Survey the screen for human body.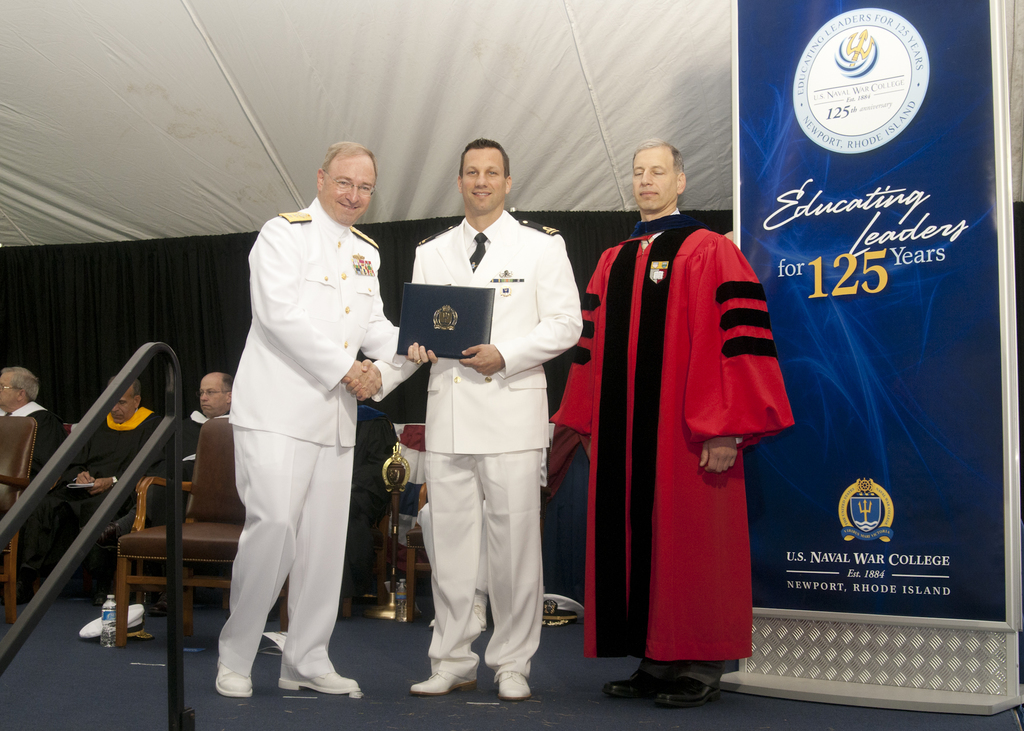
Survey found: [x1=350, y1=209, x2=584, y2=696].
